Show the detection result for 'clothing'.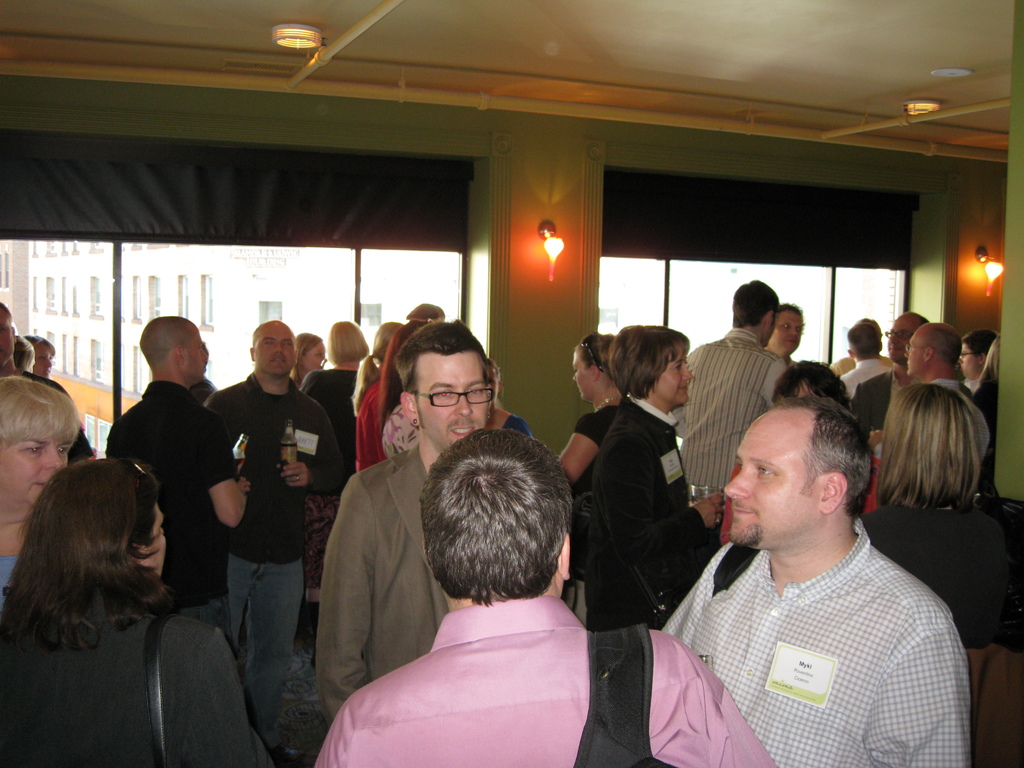
select_region(652, 537, 973, 762).
